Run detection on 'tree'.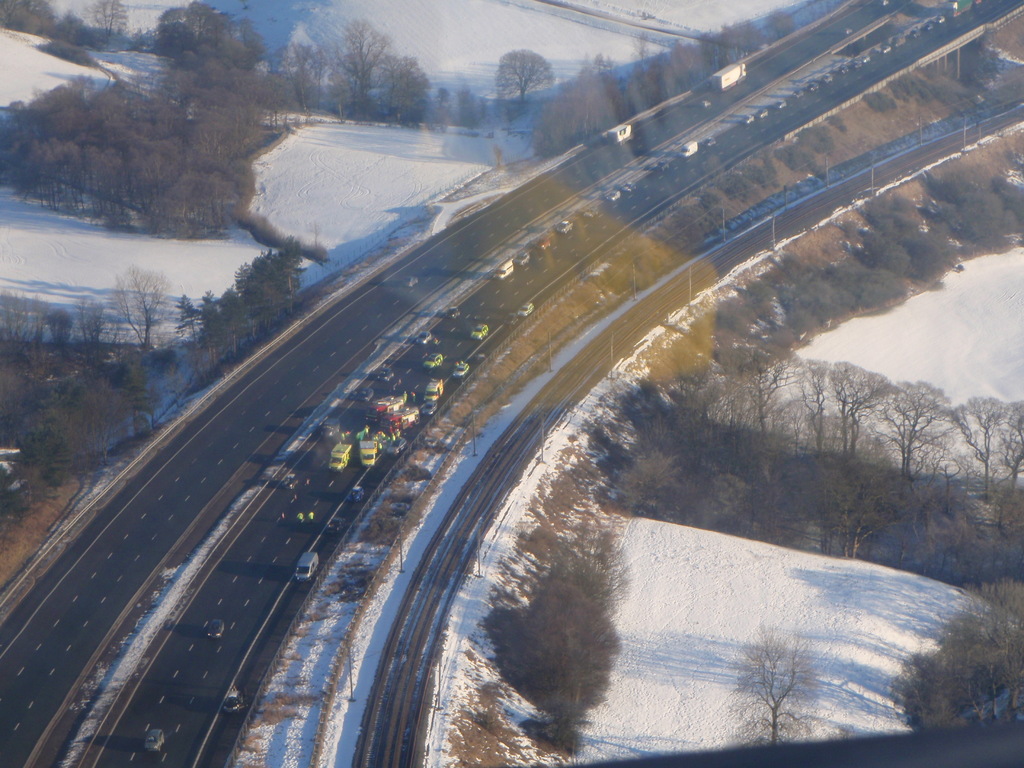
Result: (618, 49, 687, 105).
